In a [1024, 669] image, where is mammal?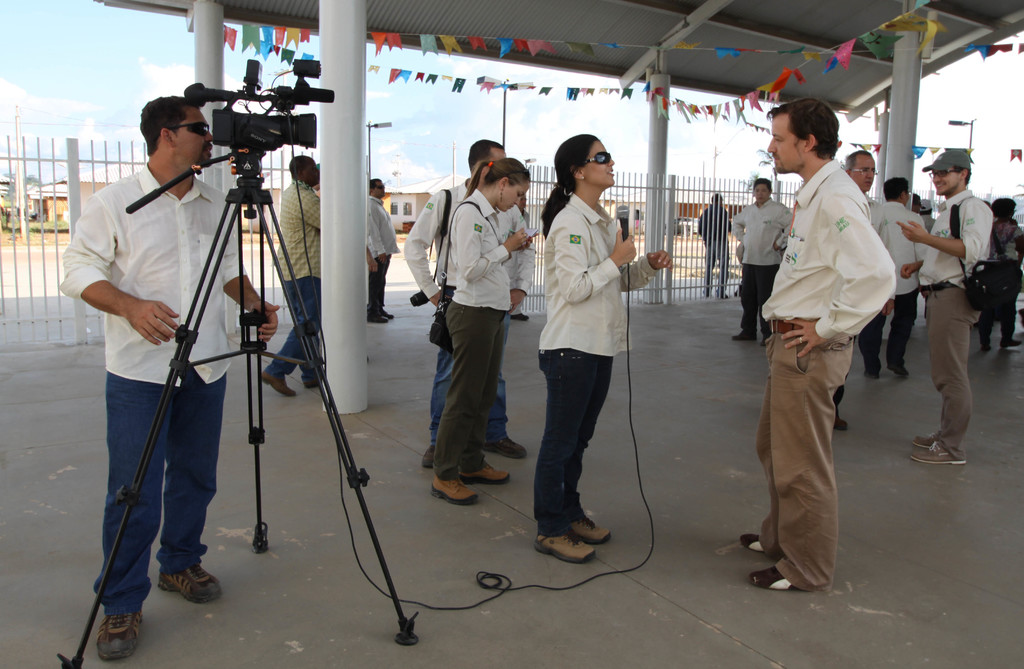
BBox(865, 178, 931, 382).
